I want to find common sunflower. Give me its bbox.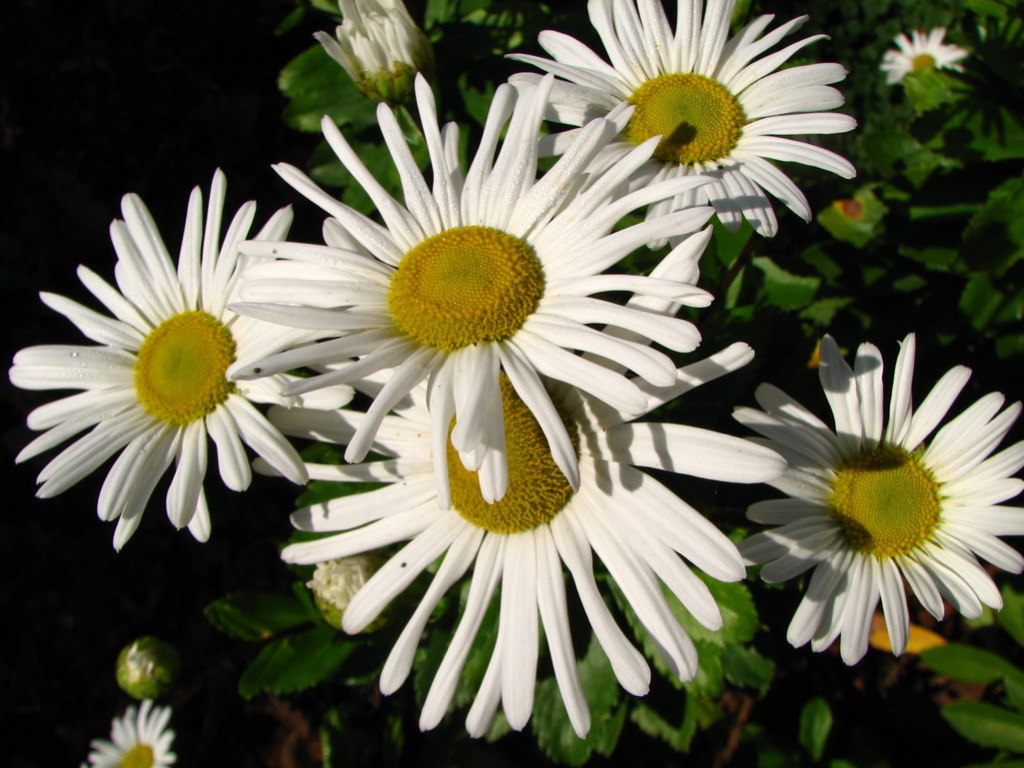
x1=731 y1=337 x2=1019 y2=660.
